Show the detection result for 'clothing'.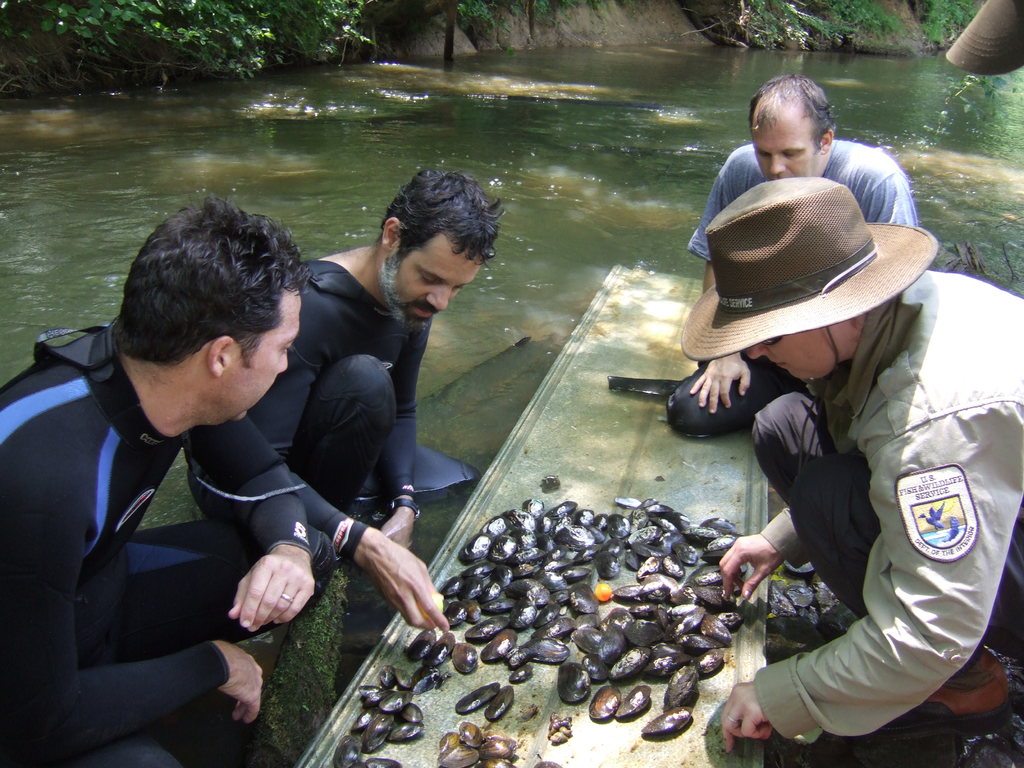
region(709, 227, 1002, 767).
